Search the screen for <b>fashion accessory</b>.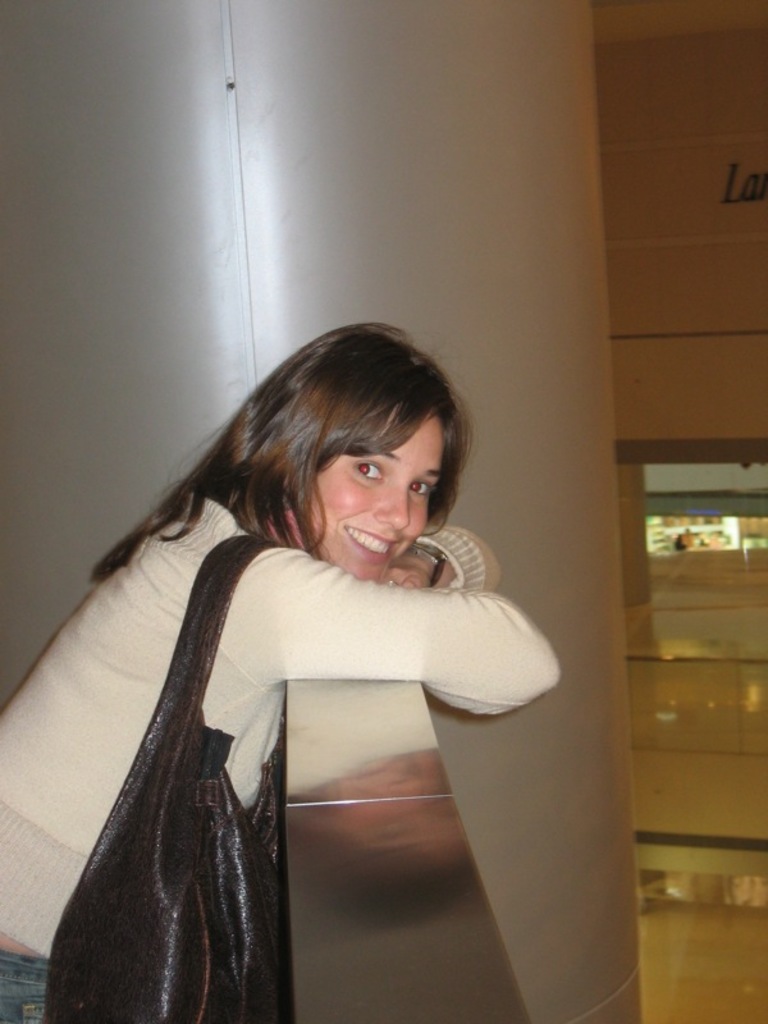
Found at <box>387,577,398,589</box>.
